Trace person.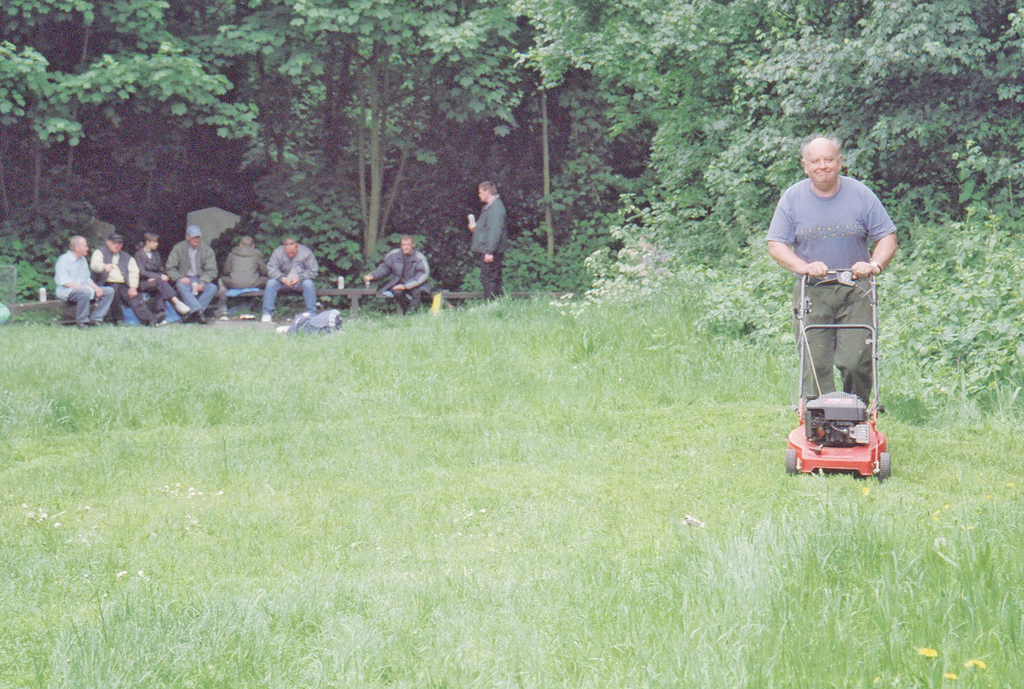
Traced to rect(364, 234, 434, 319).
